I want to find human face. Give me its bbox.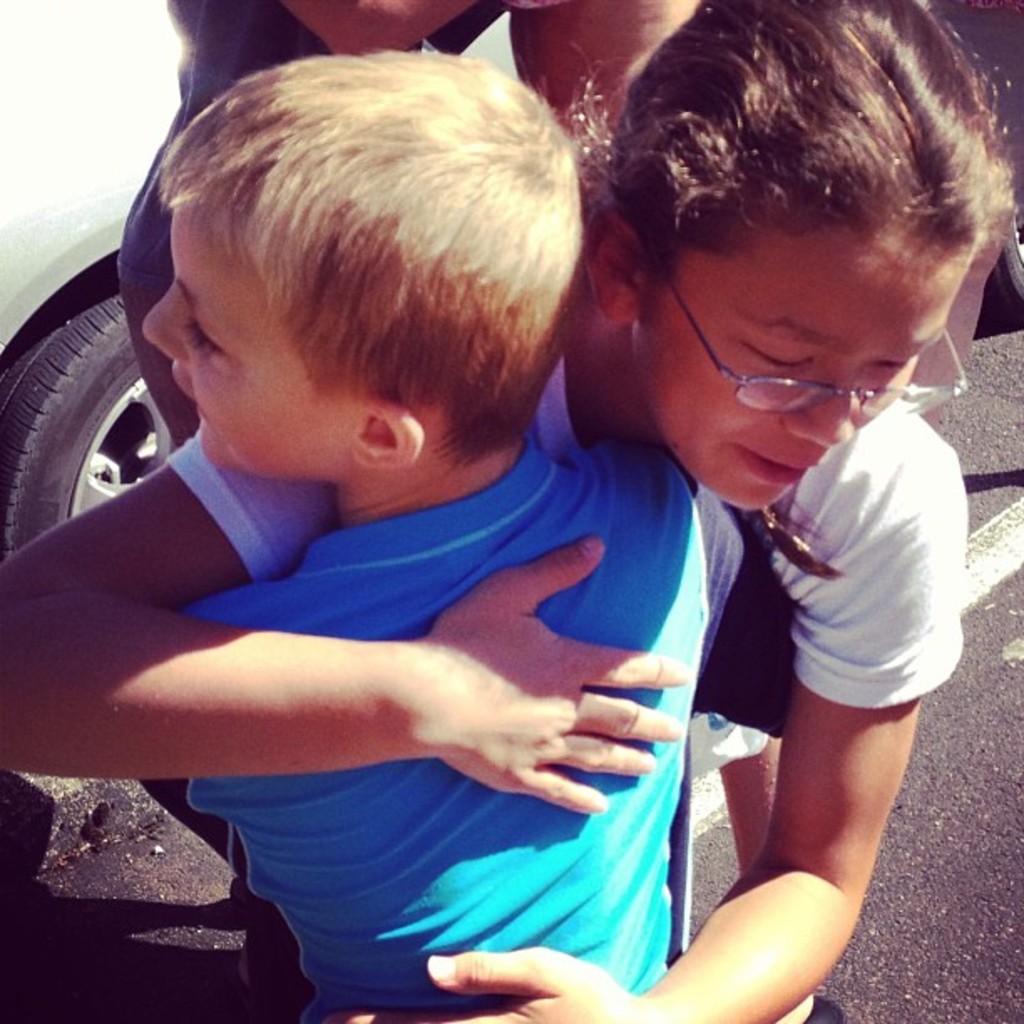
bbox=(632, 231, 970, 505).
